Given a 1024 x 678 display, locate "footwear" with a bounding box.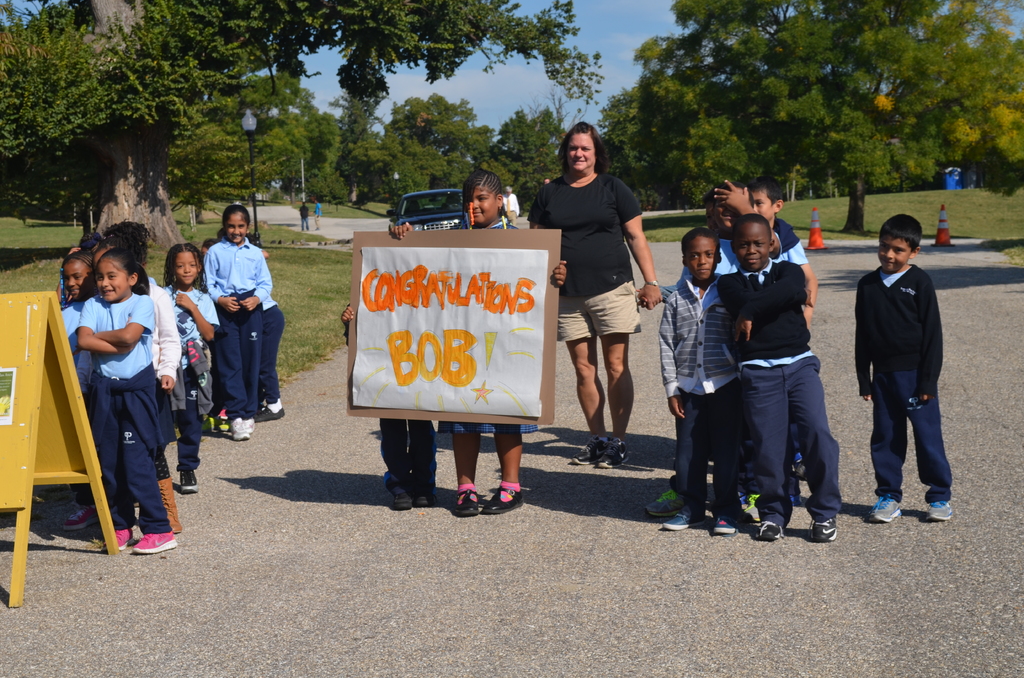
Located: bbox=[235, 418, 250, 439].
